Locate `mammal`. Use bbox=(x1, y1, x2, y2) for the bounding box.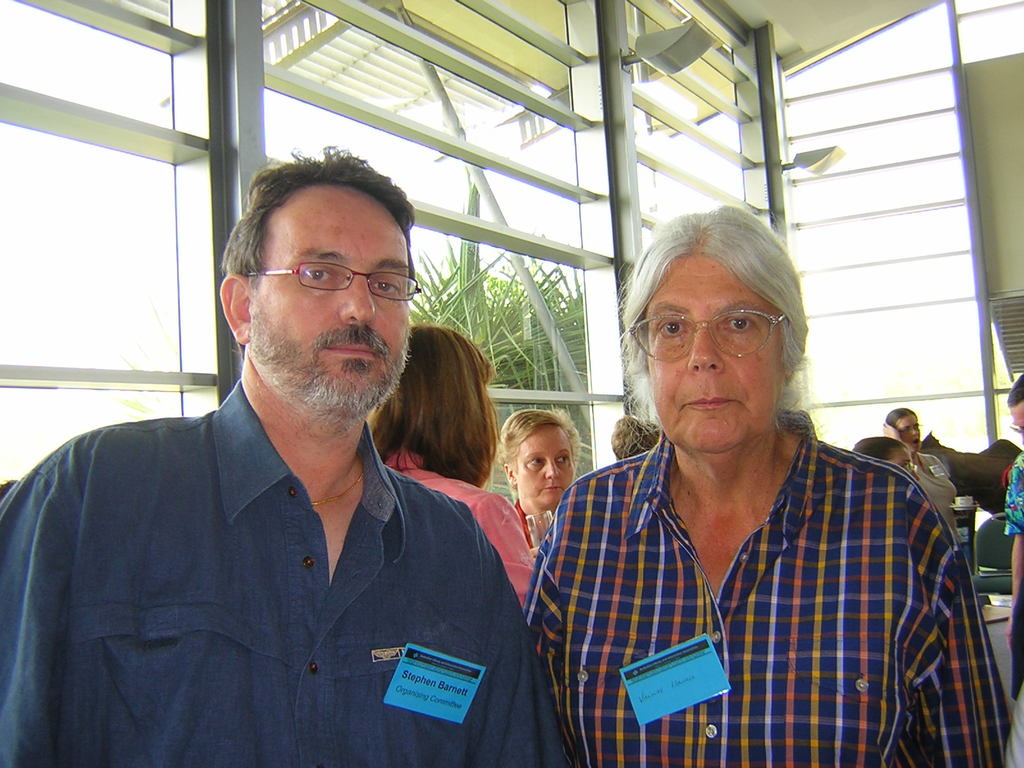
bbox=(1005, 371, 1023, 696).
